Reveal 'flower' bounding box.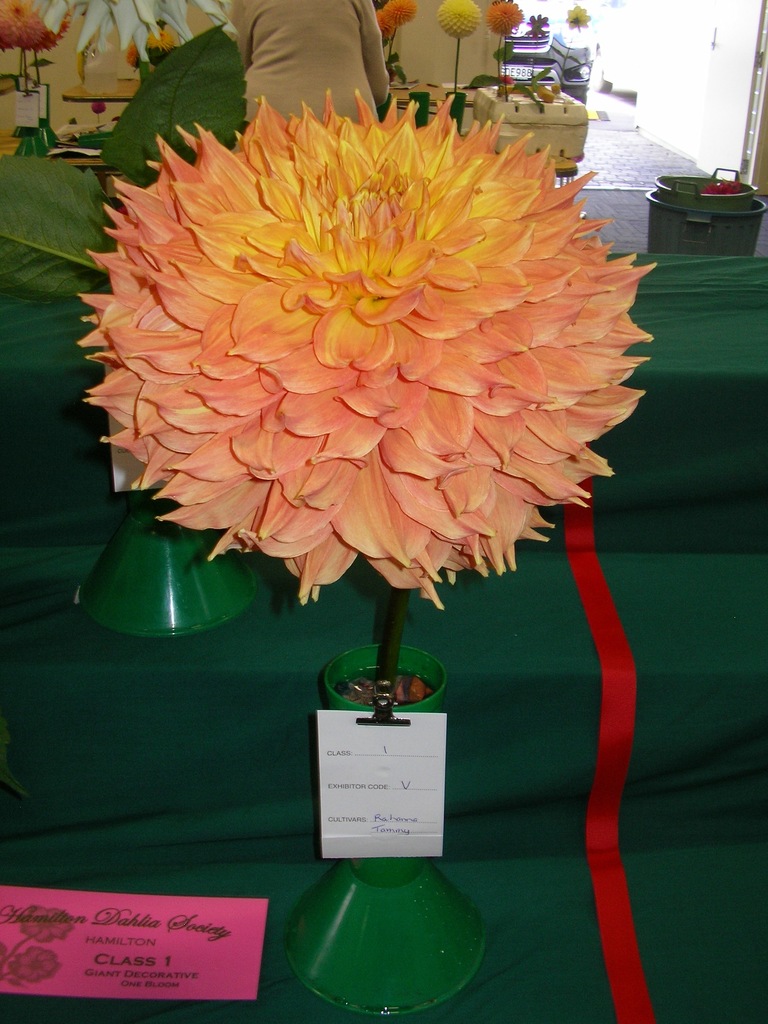
Revealed: box=[88, 100, 107, 114].
